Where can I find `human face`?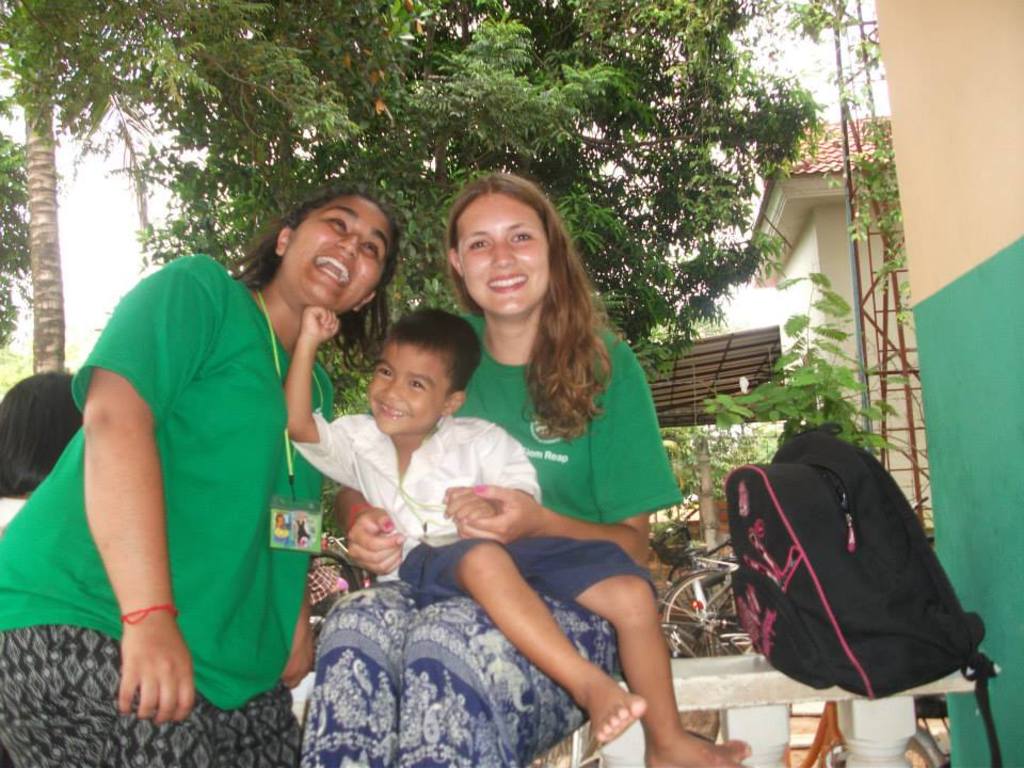
You can find it at bbox(454, 192, 551, 314).
